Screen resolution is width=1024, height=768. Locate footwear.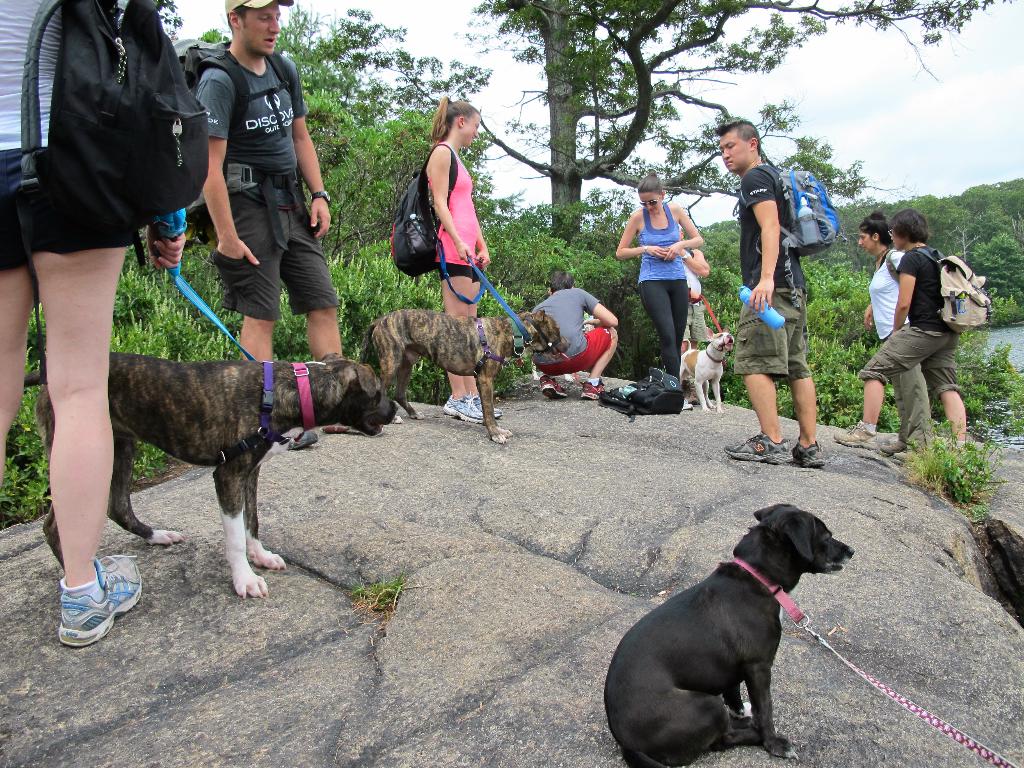
detection(580, 380, 607, 403).
